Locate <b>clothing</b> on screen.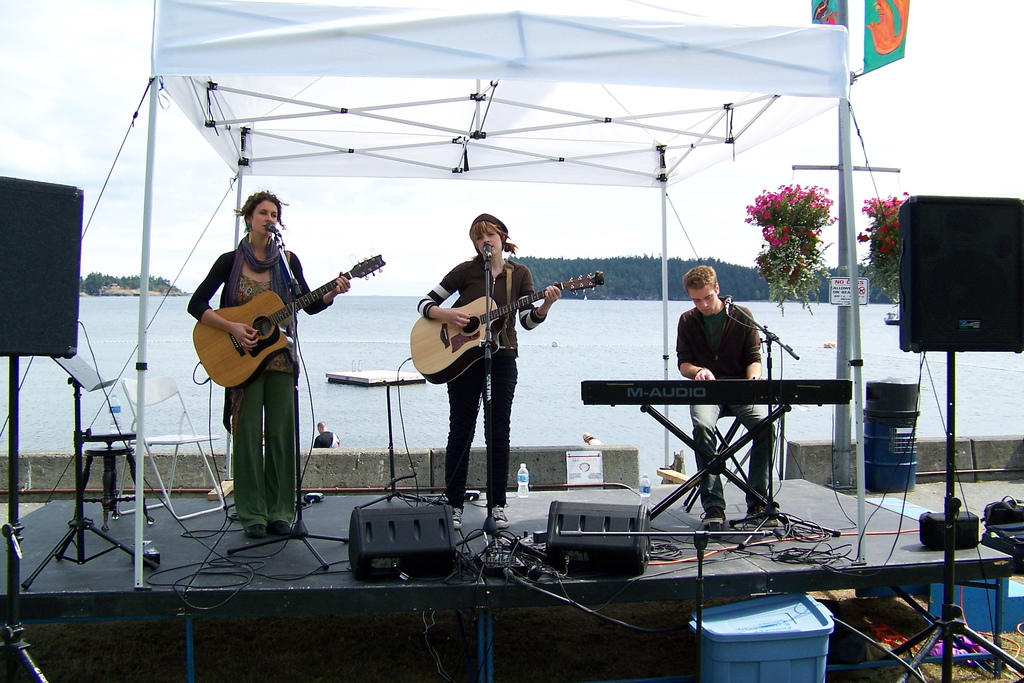
On screen at (186, 243, 335, 529).
